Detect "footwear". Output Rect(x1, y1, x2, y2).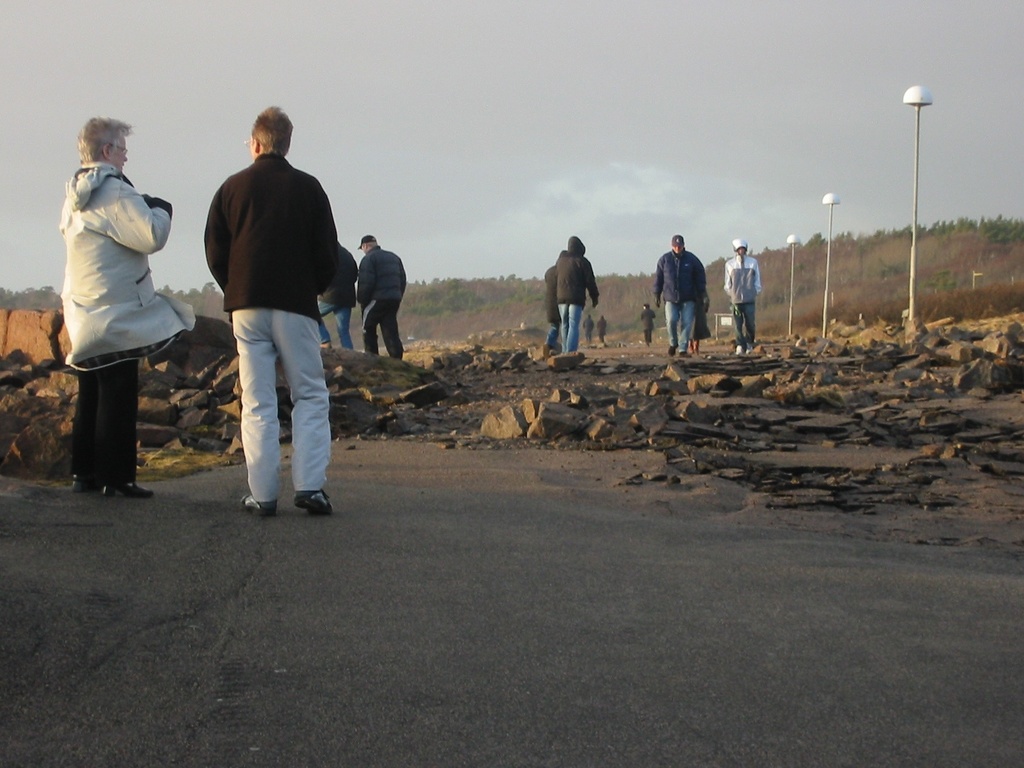
Rect(668, 345, 675, 356).
